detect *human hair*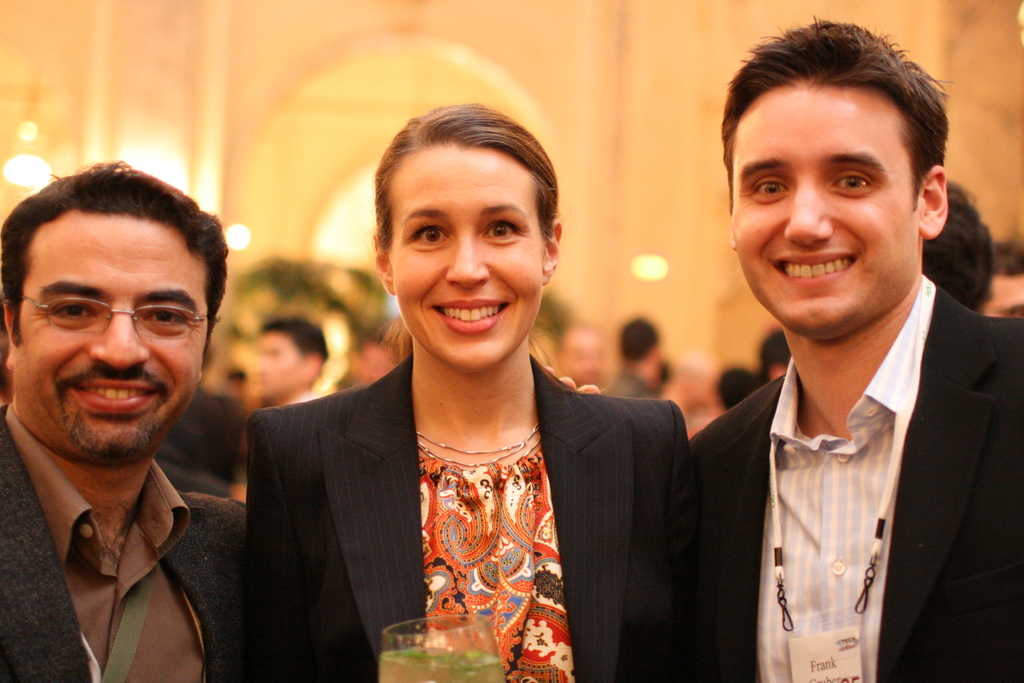
bbox=[372, 101, 561, 363]
